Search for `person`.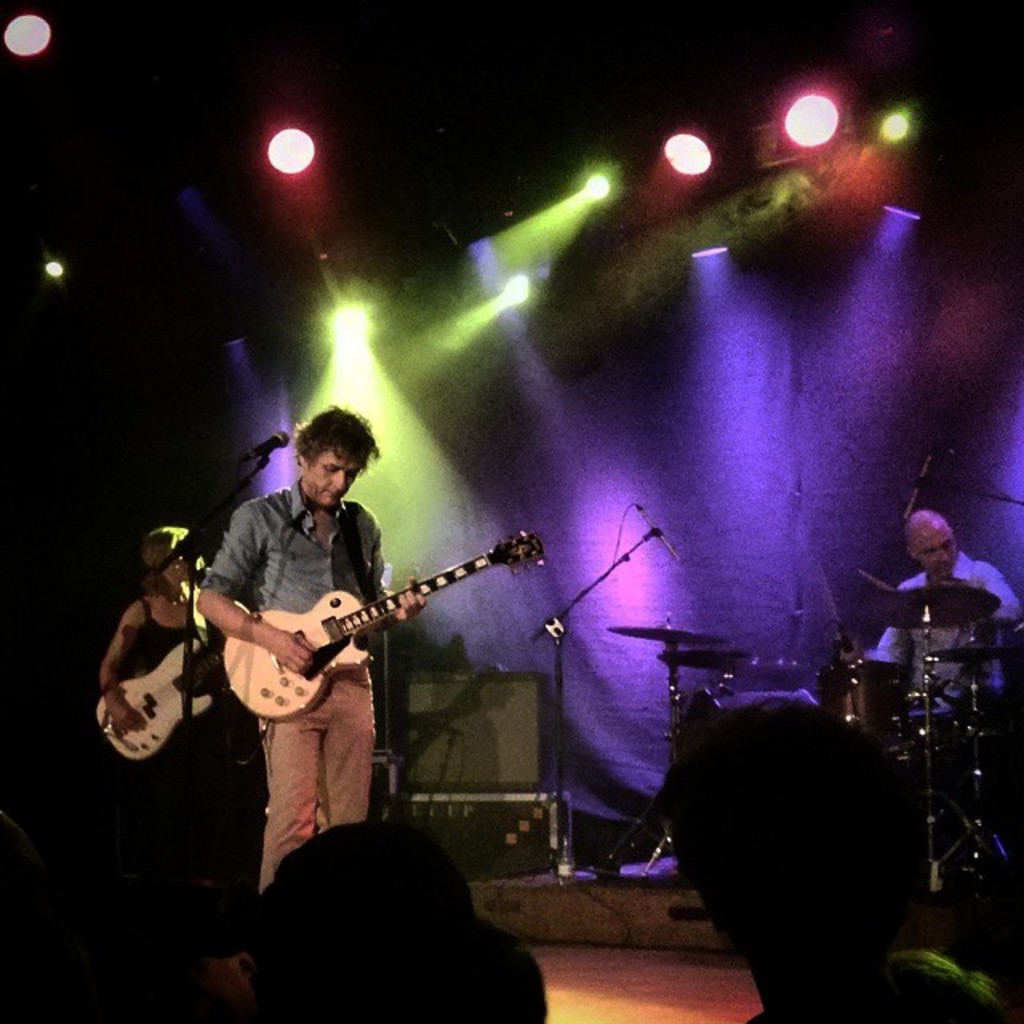
Found at locate(870, 507, 1022, 699).
